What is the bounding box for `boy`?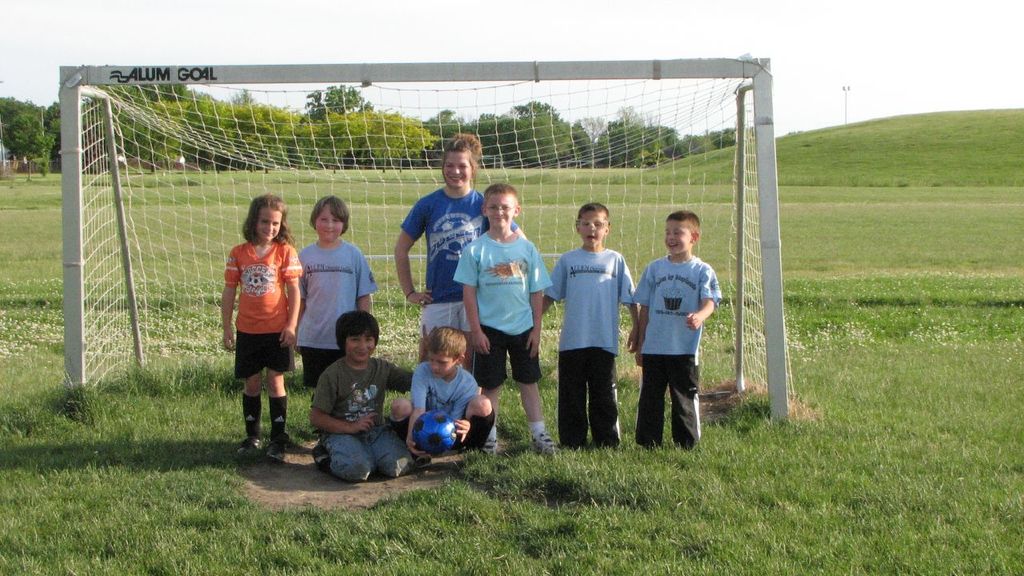
308,306,413,483.
